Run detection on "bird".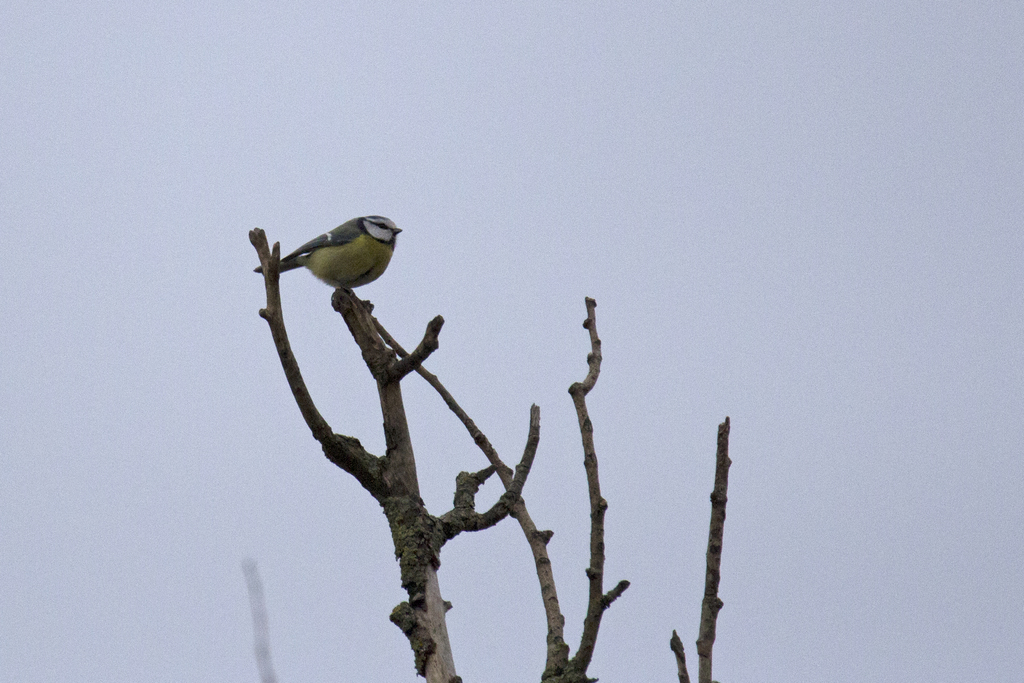
Result: (247, 215, 413, 308).
